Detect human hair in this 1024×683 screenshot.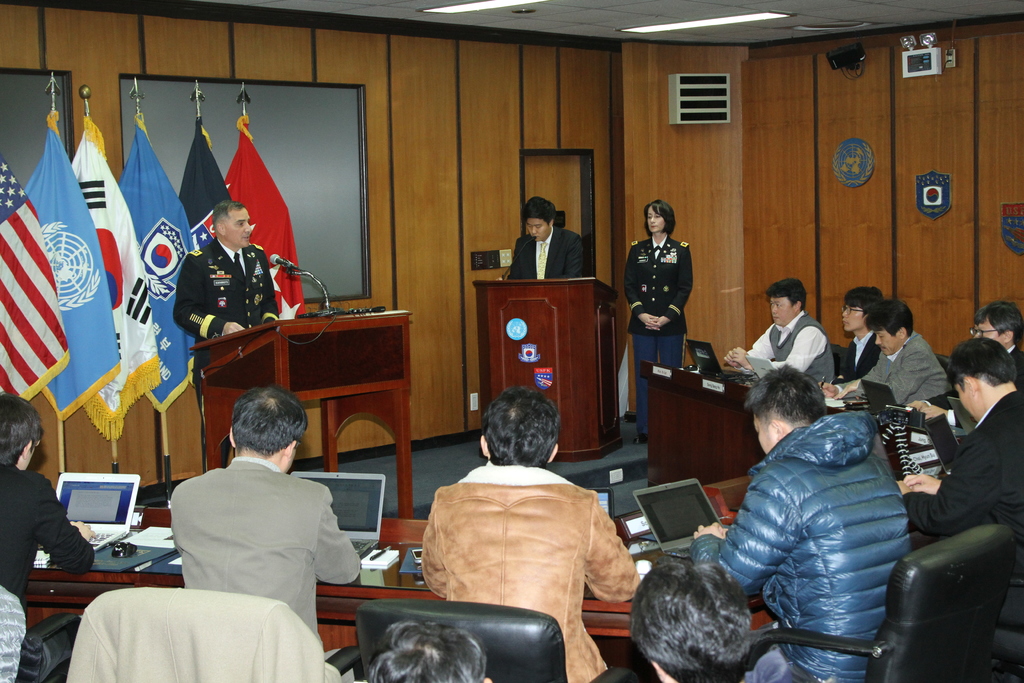
Detection: bbox=(746, 363, 822, 423).
